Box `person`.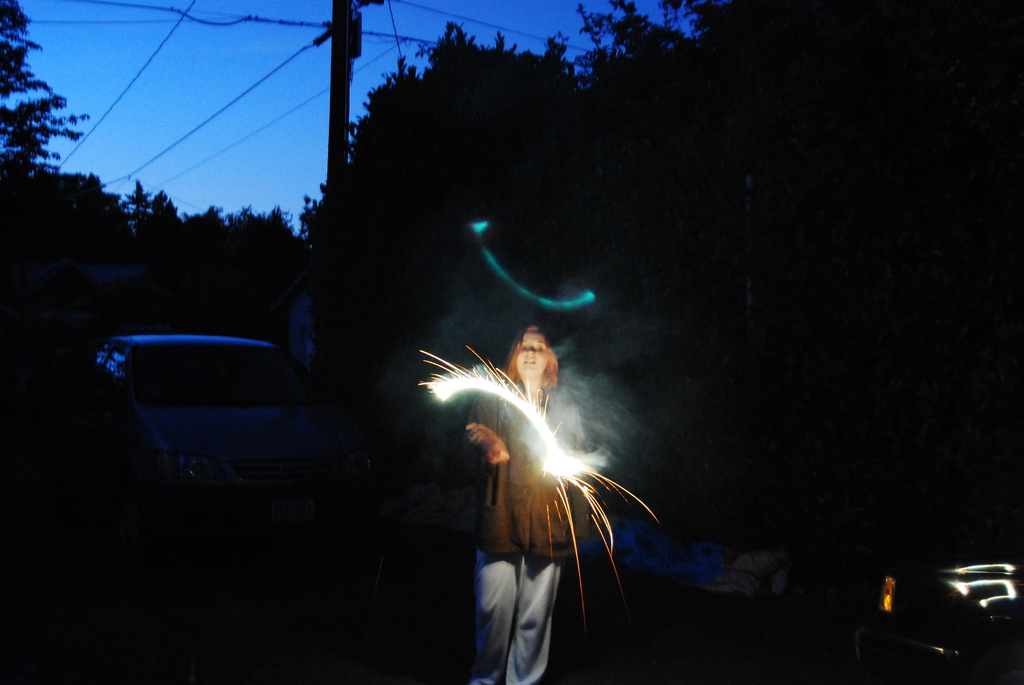
detection(454, 327, 605, 684).
